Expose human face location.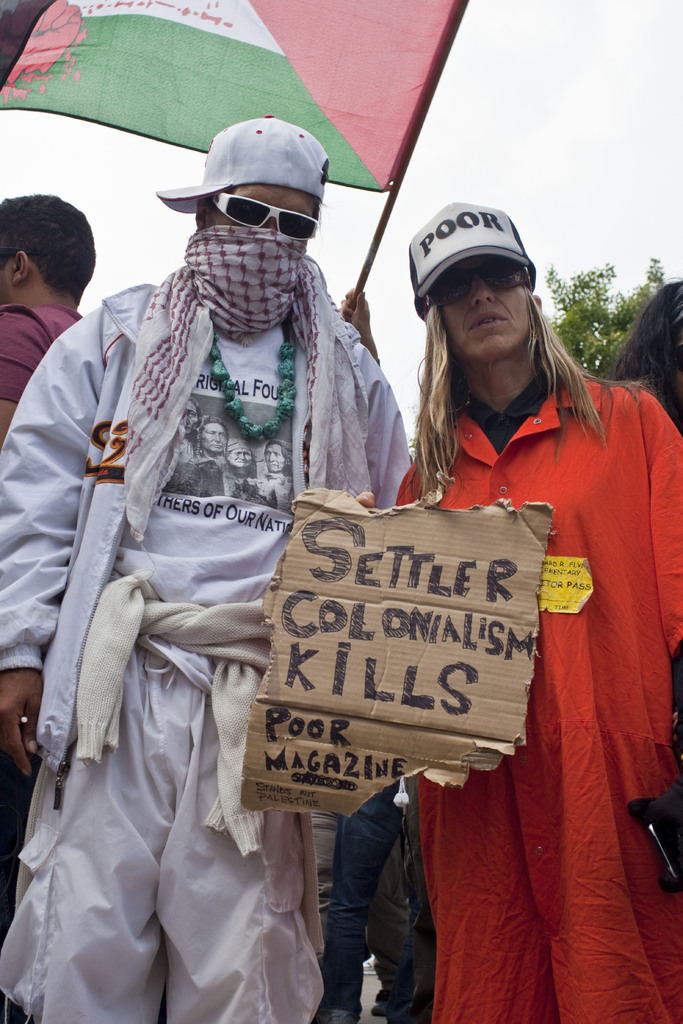
Exposed at (left=227, top=449, right=252, bottom=468).
